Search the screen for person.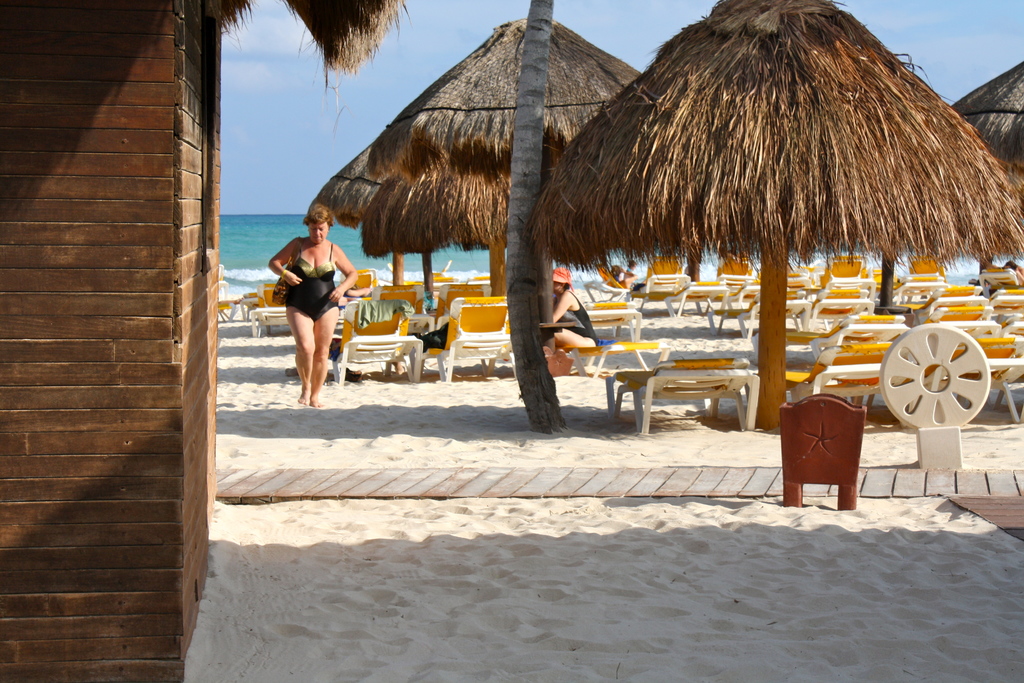
Found at 269:187:358:405.
